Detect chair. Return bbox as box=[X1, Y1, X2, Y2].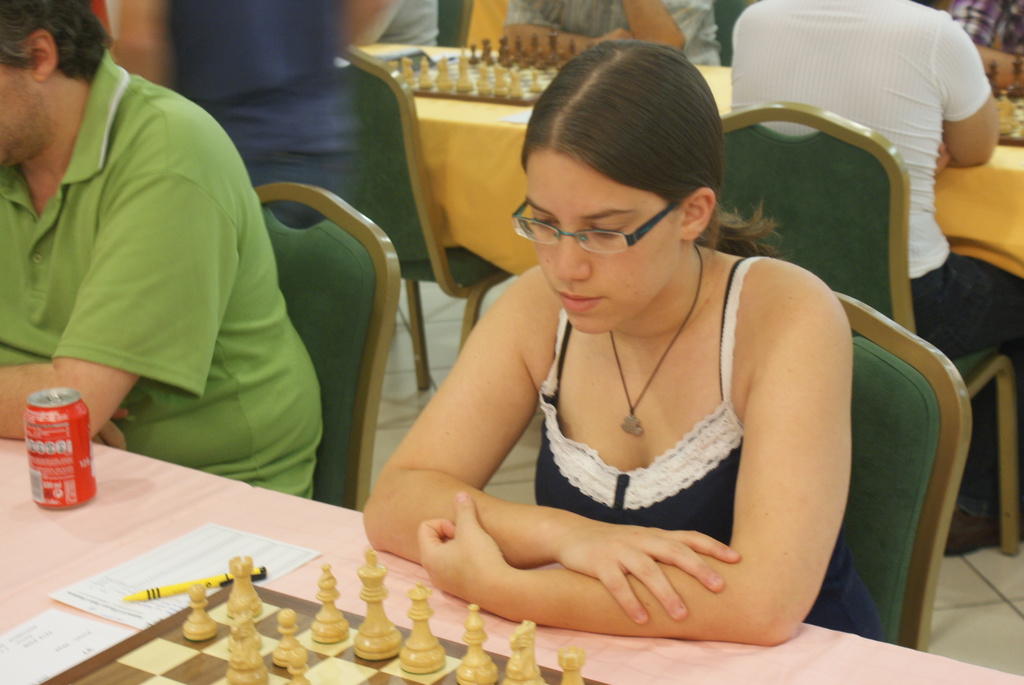
box=[712, 100, 1023, 558].
